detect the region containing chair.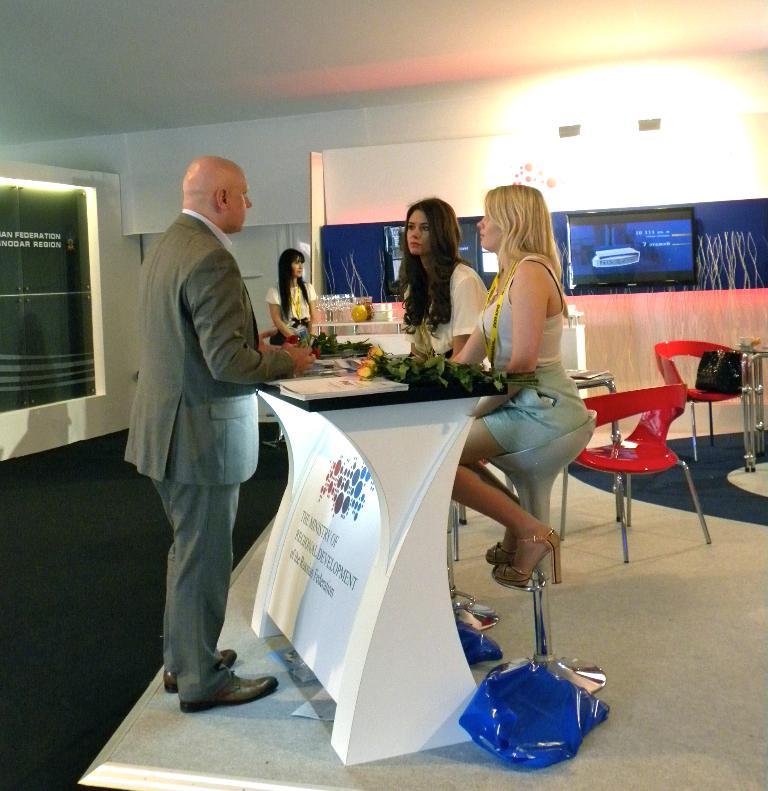
region(563, 364, 628, 454).
